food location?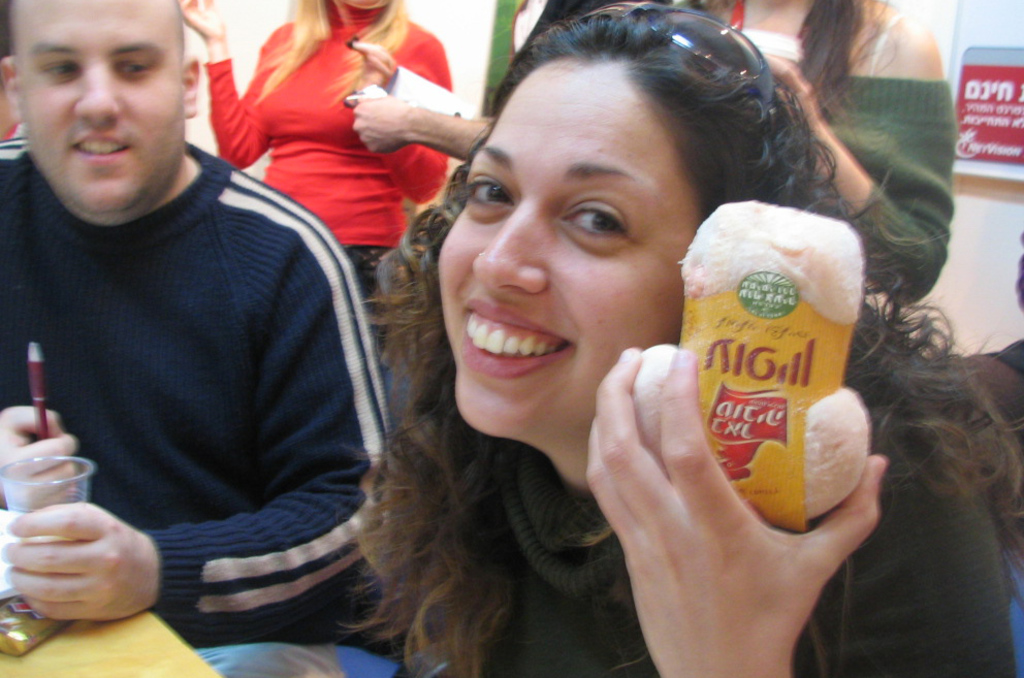
(x1=684, y1=192, x2=869, y2=511)
